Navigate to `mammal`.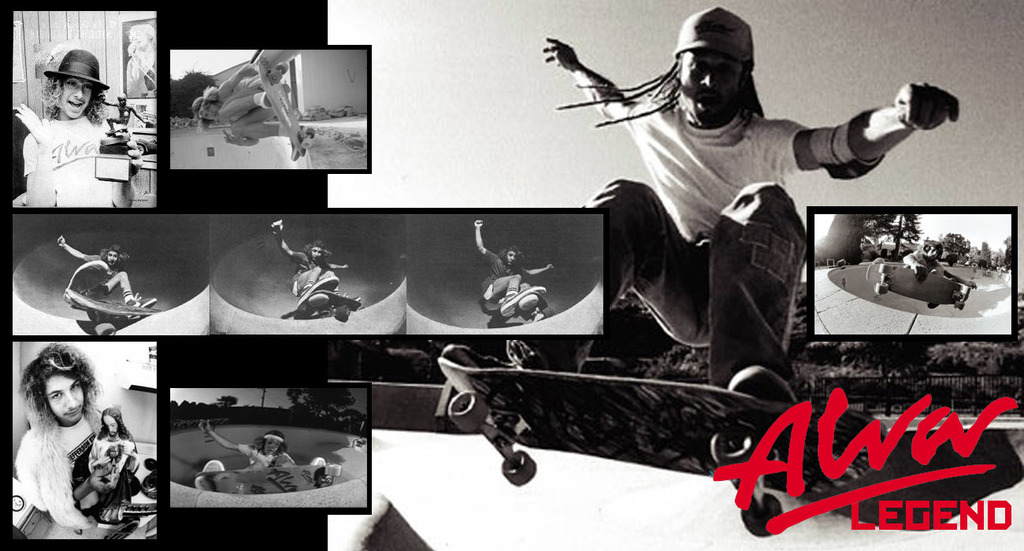
Navigation target: (x1=442, y1=3, x2=963, y2=399).
